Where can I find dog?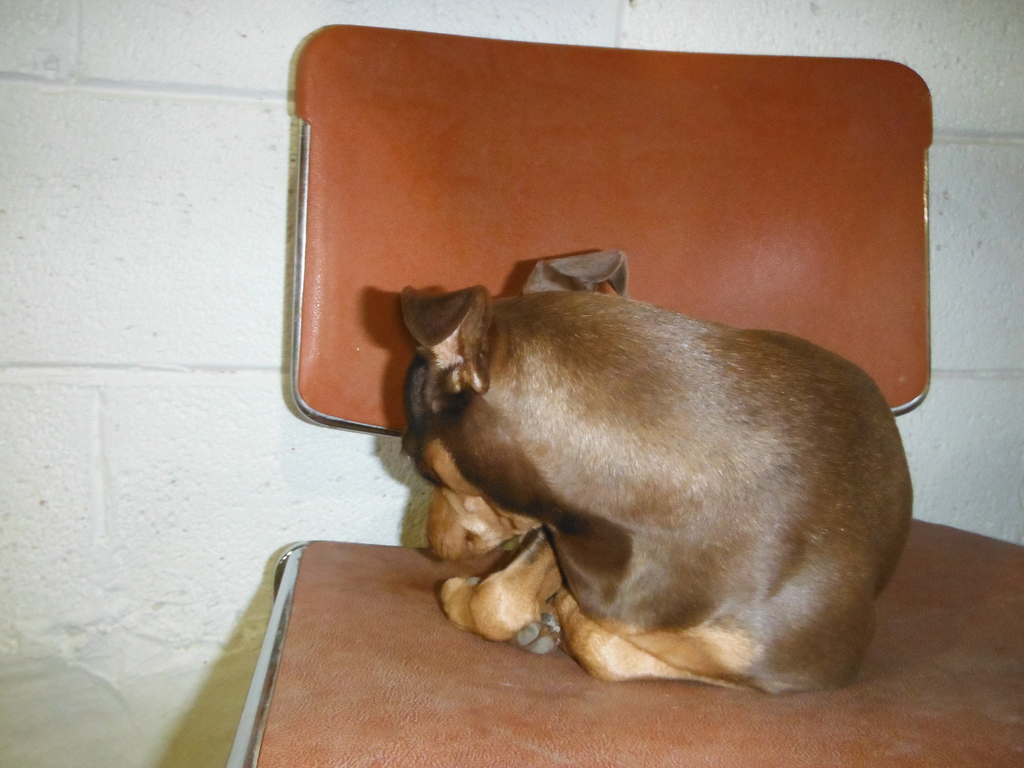
You can find it at (left=393, top=248, right=913, bottom=695).
